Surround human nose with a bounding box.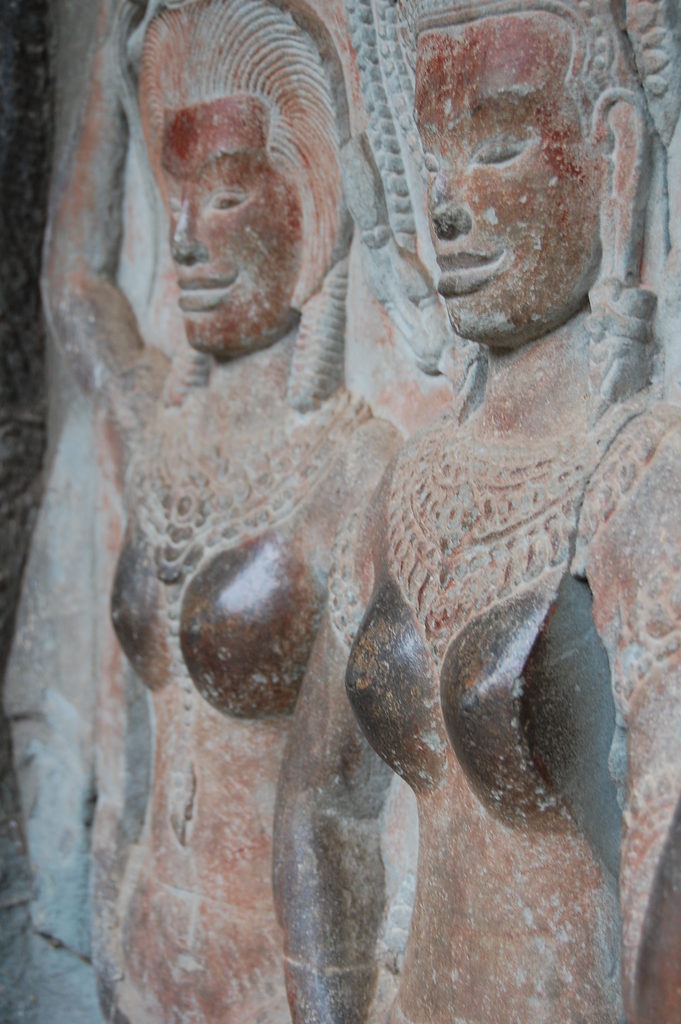
423/169/478/236.
